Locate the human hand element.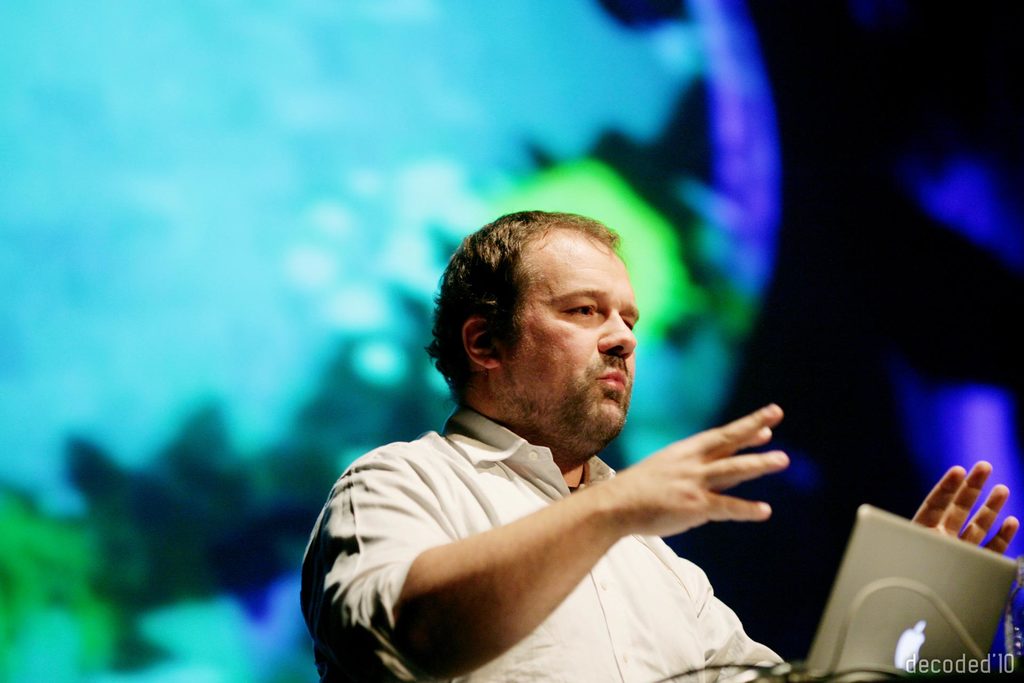
Element bbox: <bbox>911, 458, 1018, 551</bbox>.
